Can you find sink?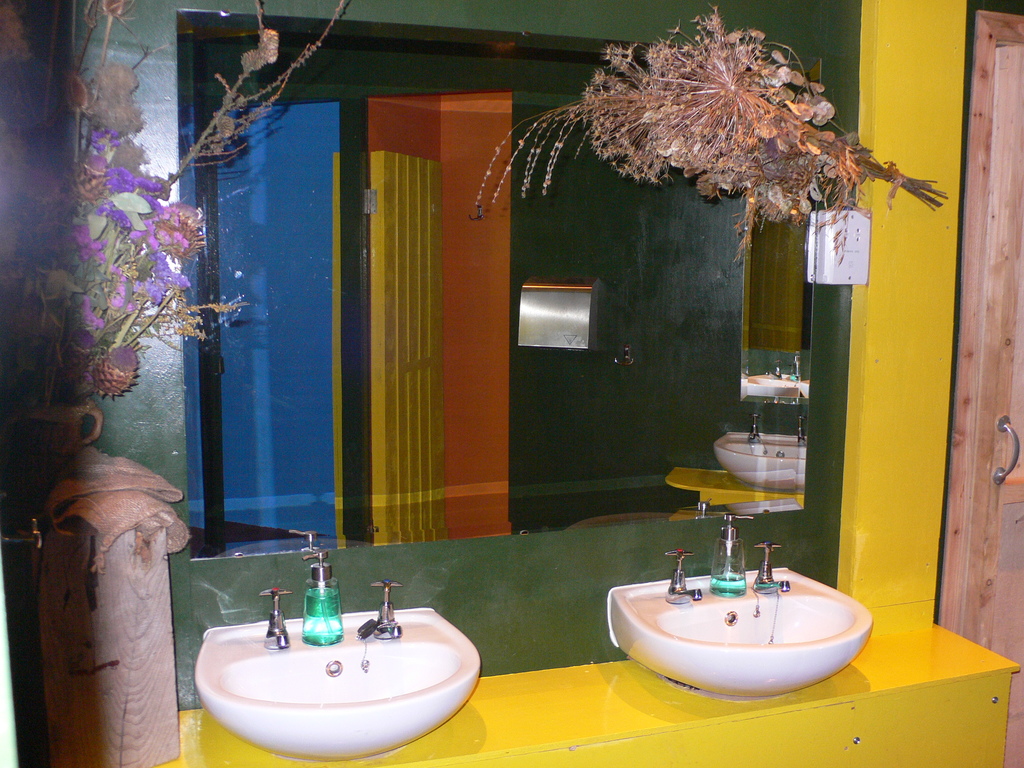
Yes, bounding box: (196, 531, 481, 762).
